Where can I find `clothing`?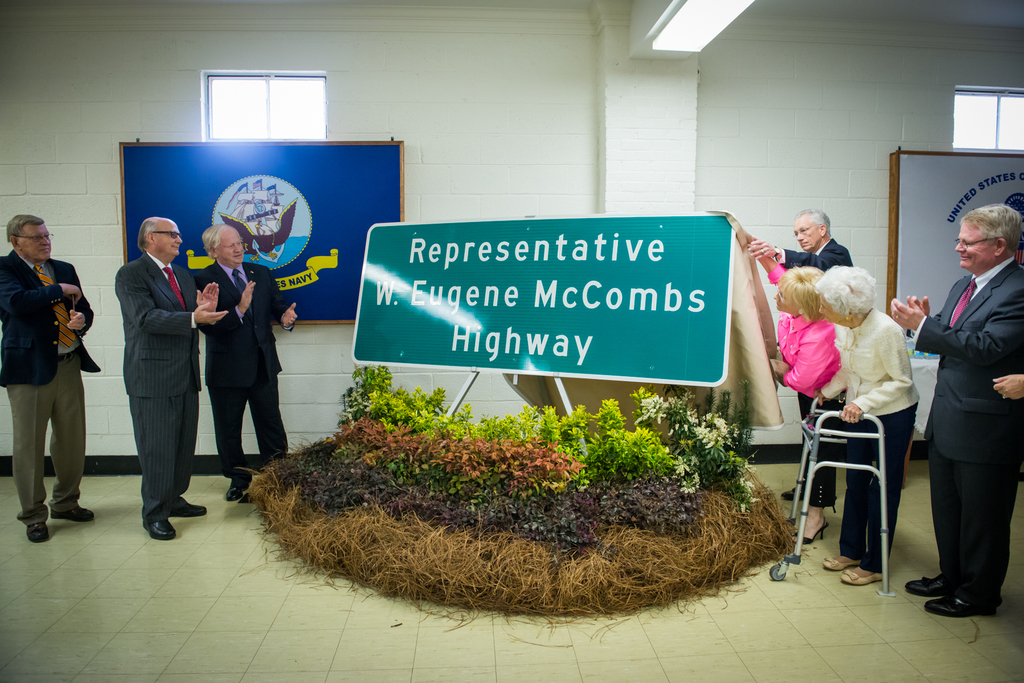
You can find it at box=[780, 239, 858, 279].
